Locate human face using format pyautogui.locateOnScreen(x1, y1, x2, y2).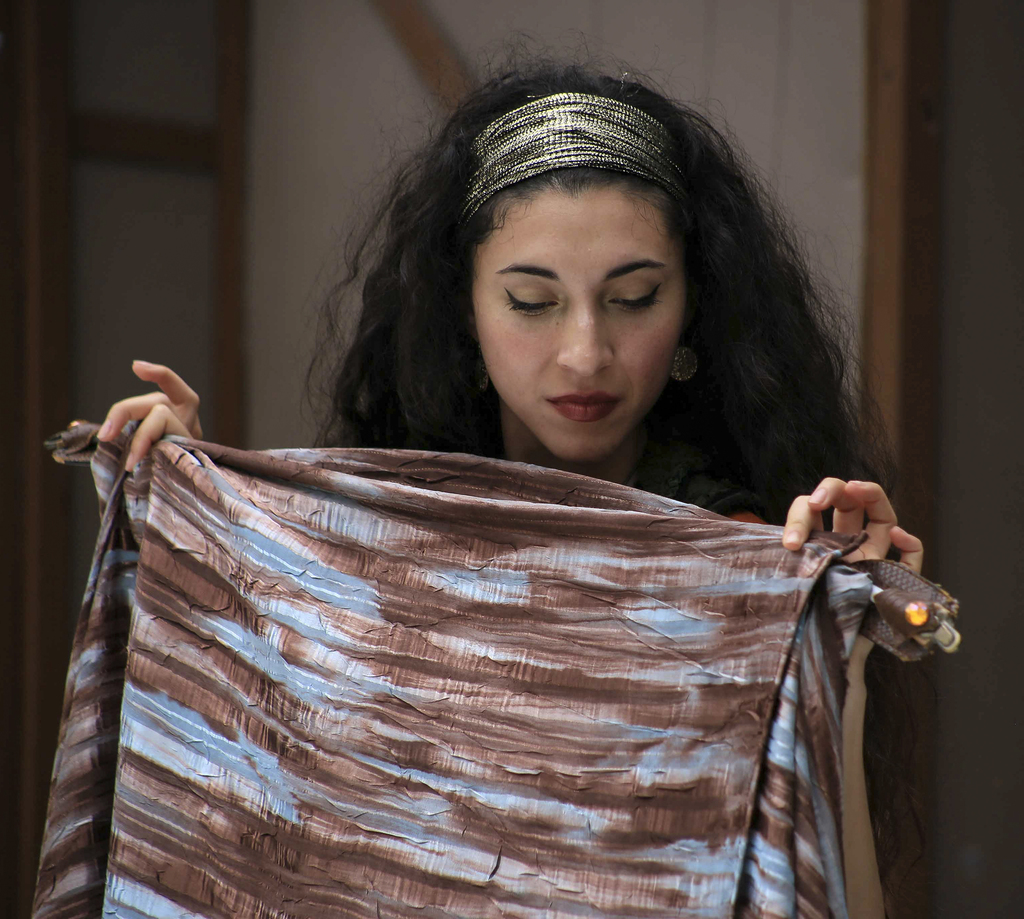
pyautogui.locateOnScreen(473, 191, 682, 459).
